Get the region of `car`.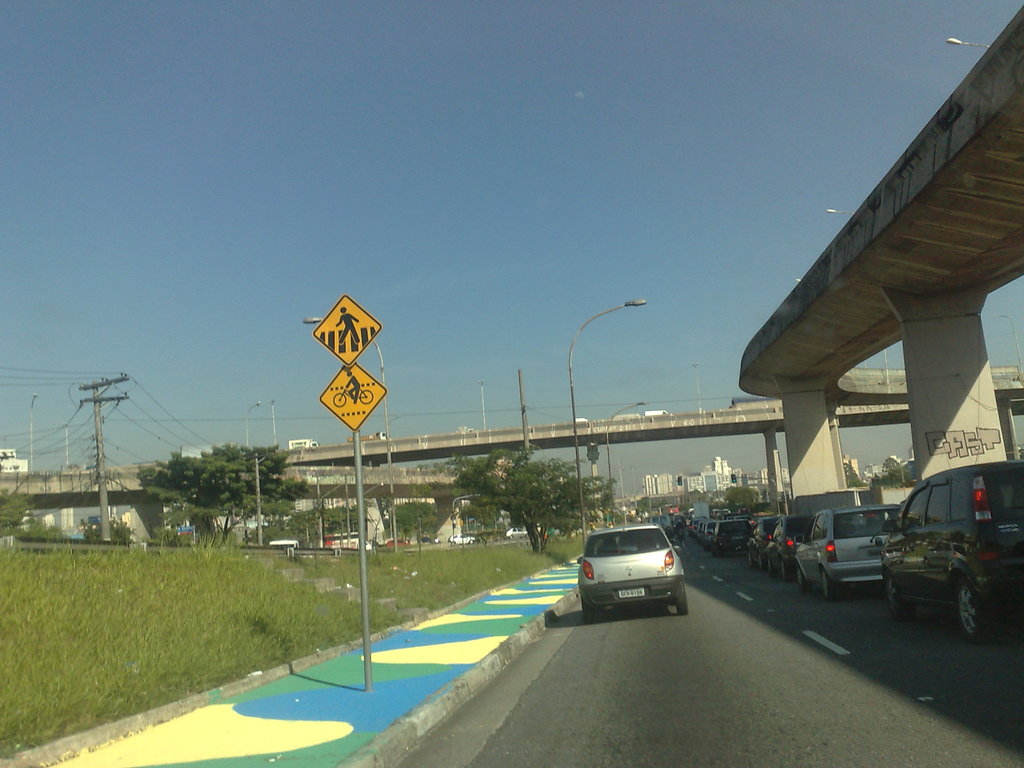
<box>505,526,529,540</box>.
